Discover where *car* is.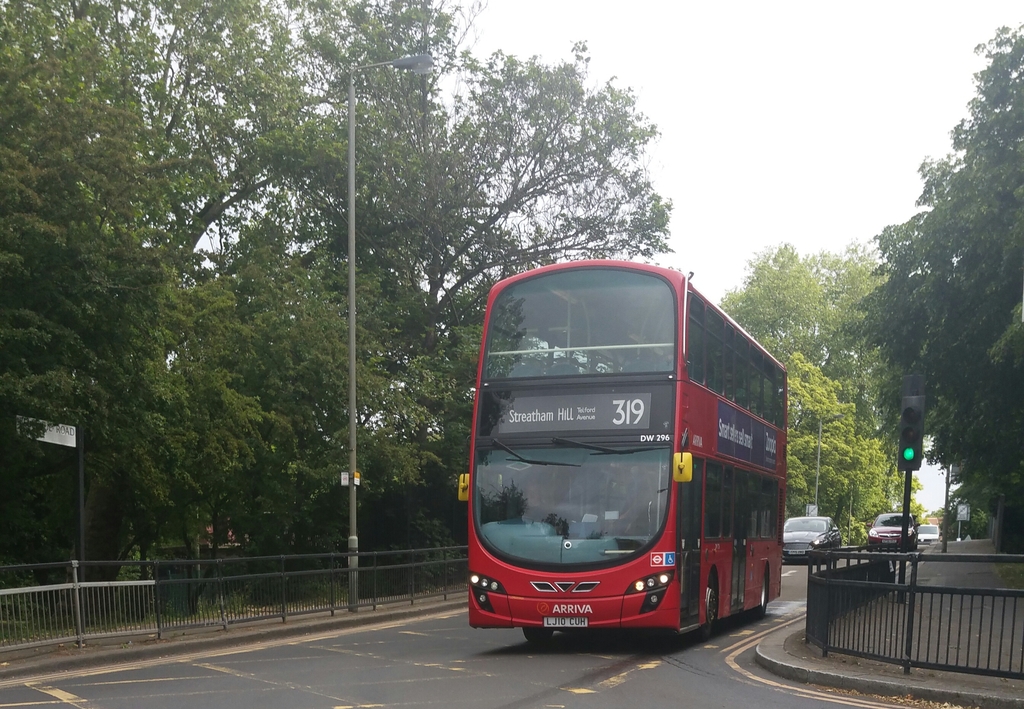
Discovered at detection(919, 525, 941, 544).
